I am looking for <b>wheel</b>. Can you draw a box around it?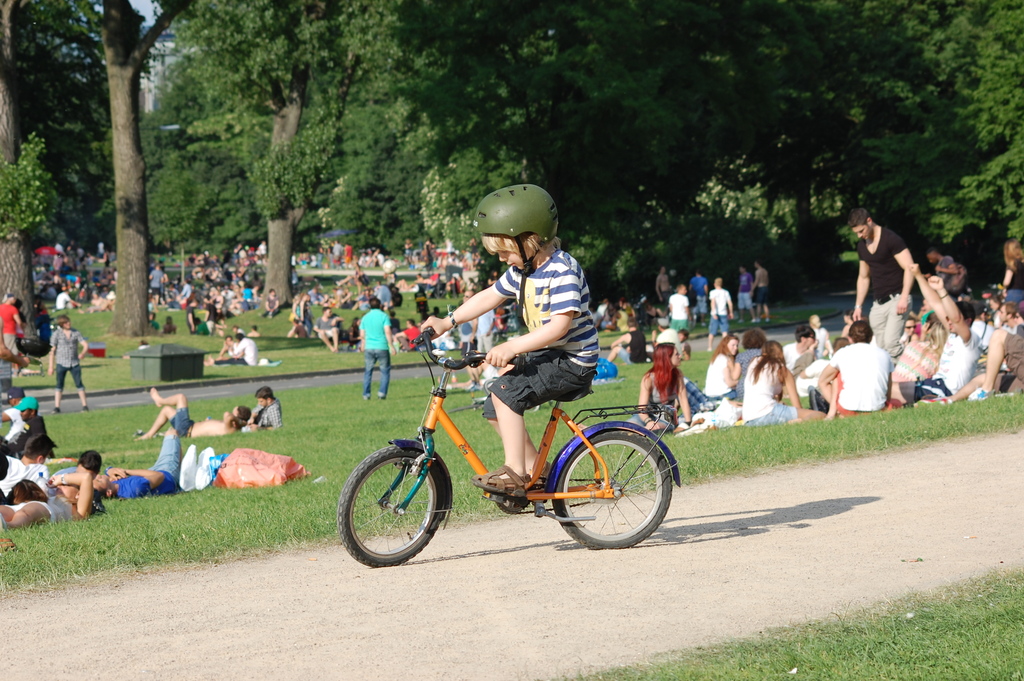
Sure, the bounding box is <region>553, 425, 675, 544</region>.
